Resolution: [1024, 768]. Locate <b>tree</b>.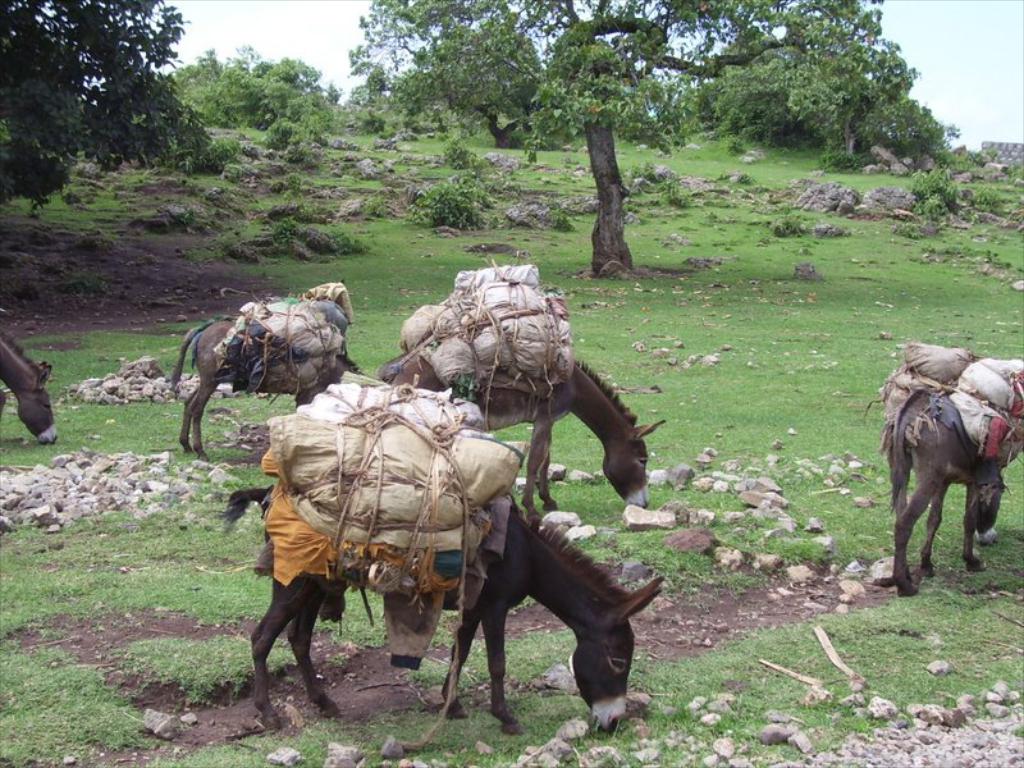
box=[0, 0, 218, 198].
